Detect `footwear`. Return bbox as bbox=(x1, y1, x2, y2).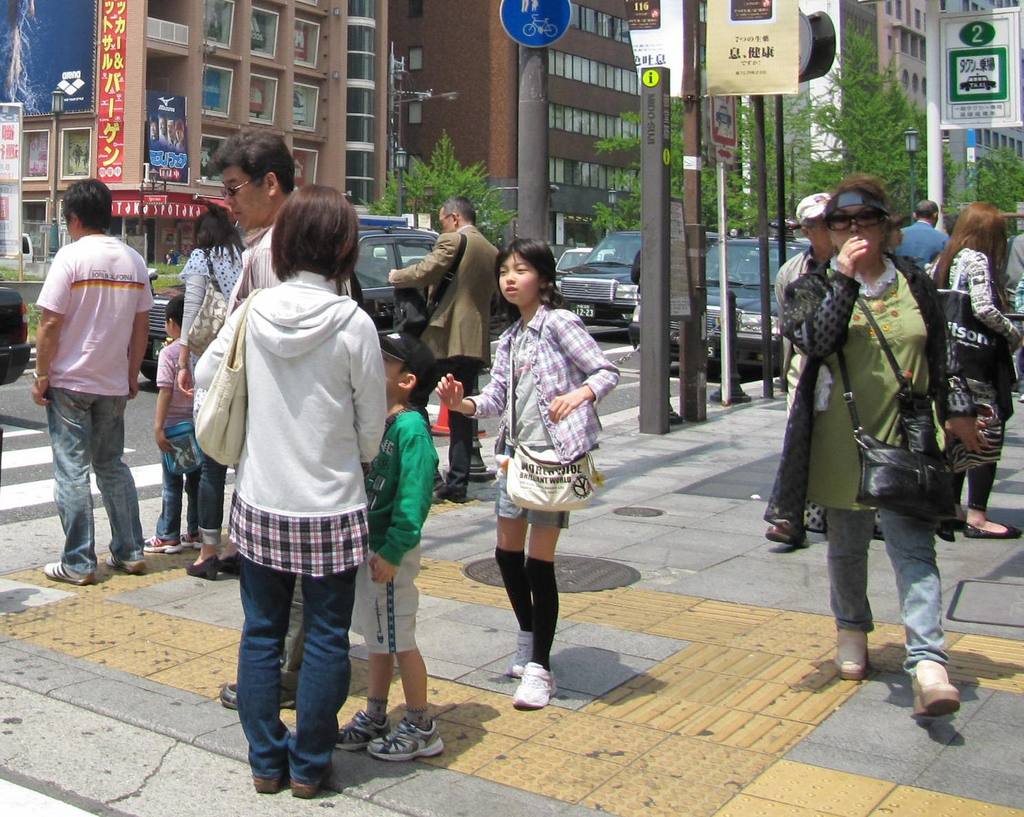
bbox=(367, 720, 445, 753).
